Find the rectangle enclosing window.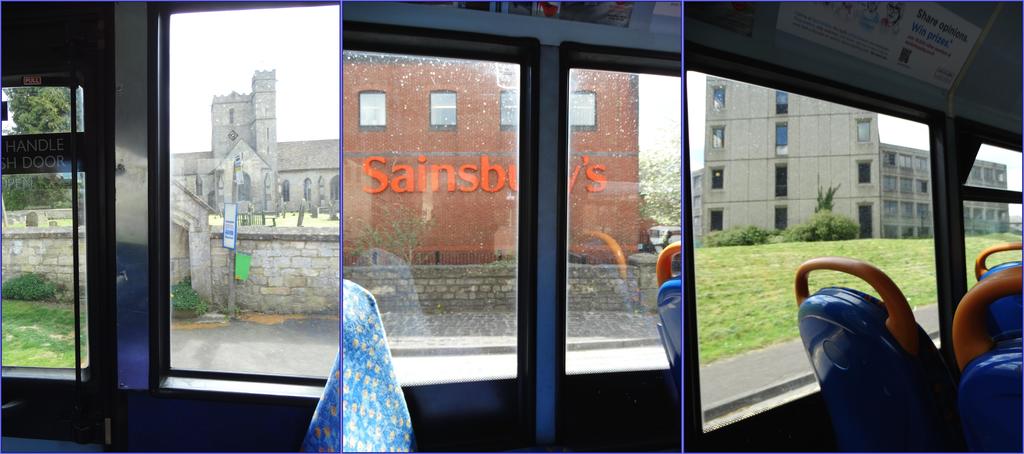
856 119 874 143.
